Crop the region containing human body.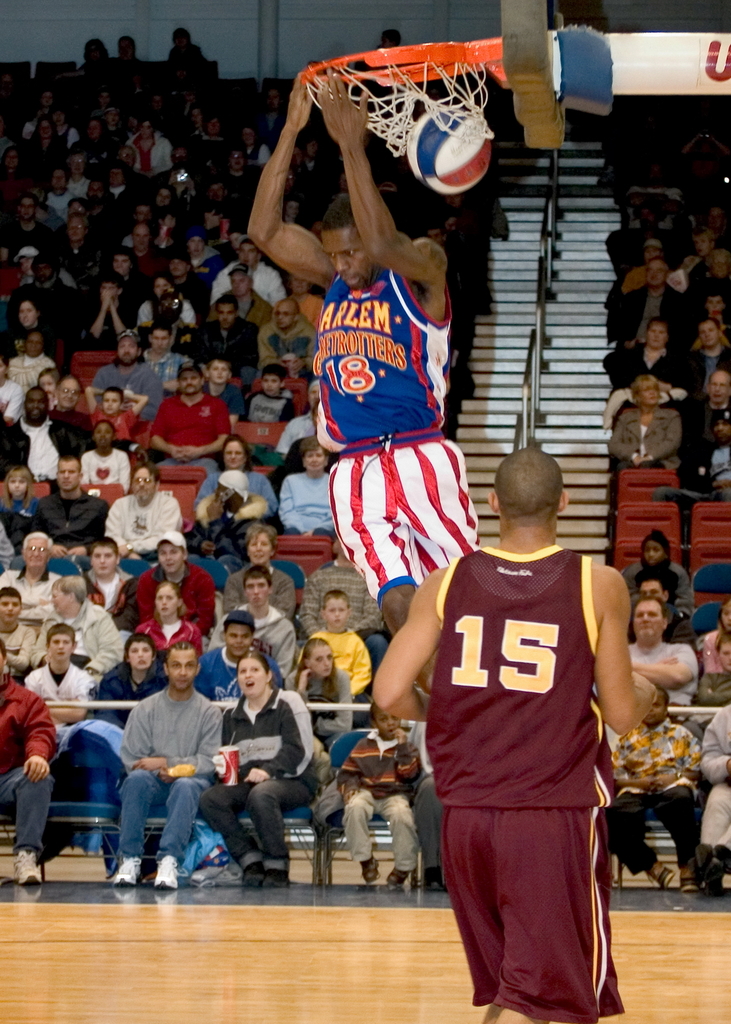
Crop region: <region>9, 326, 61, 382</region>.
